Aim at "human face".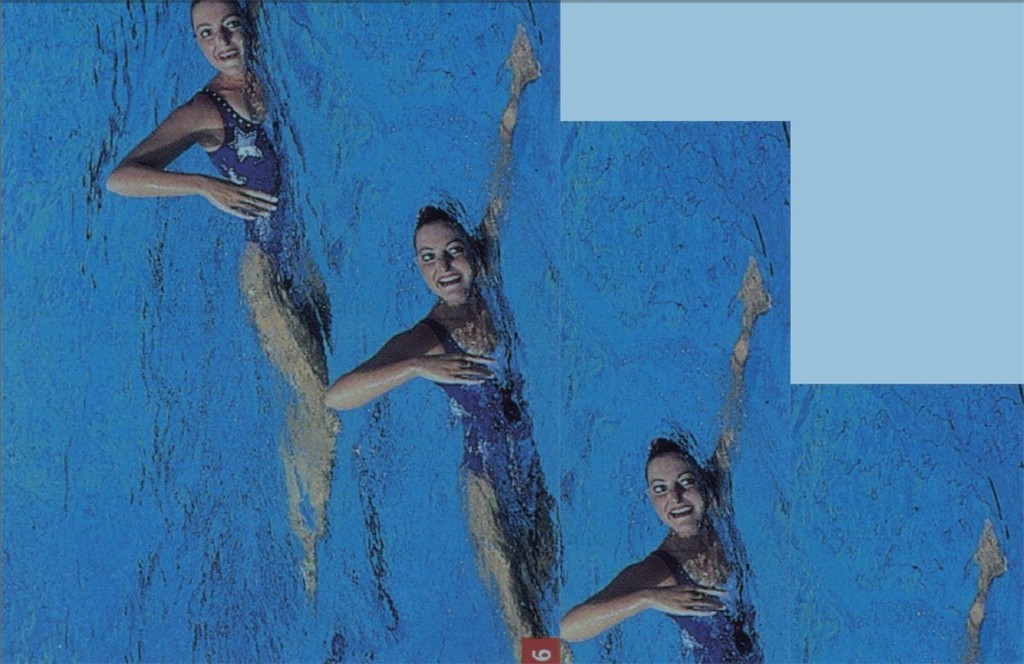
Aimed at locate(412, 219, 468, 306).
